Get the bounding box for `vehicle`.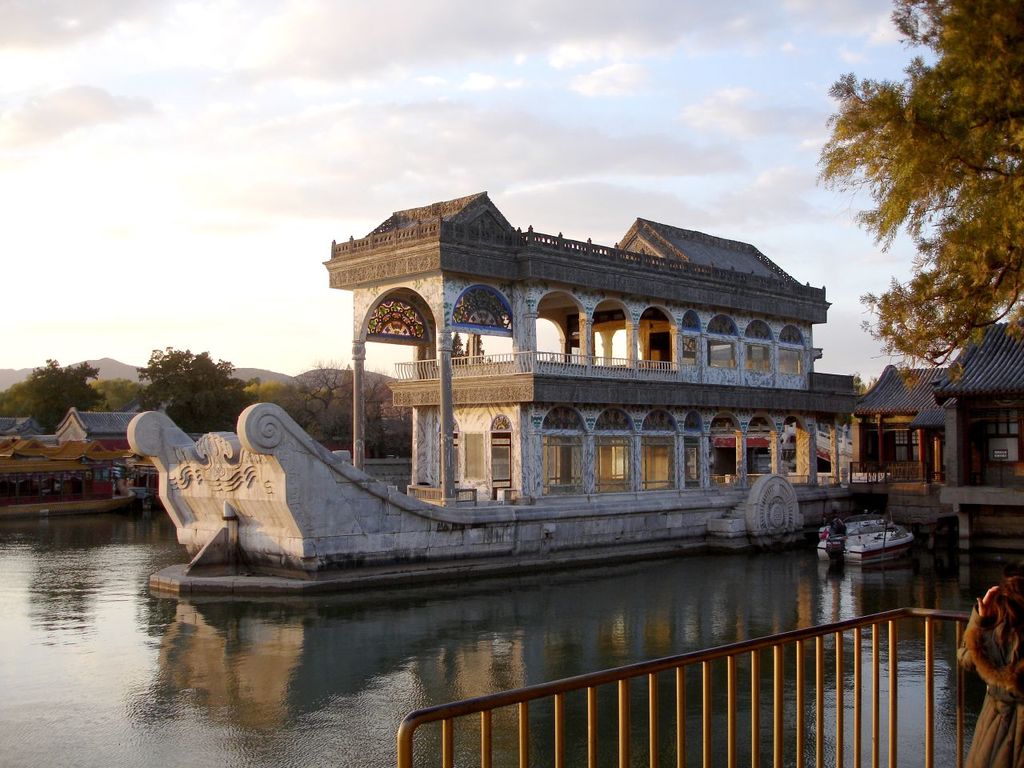
(x1=4, y1=437, x2=134, y2=528).
